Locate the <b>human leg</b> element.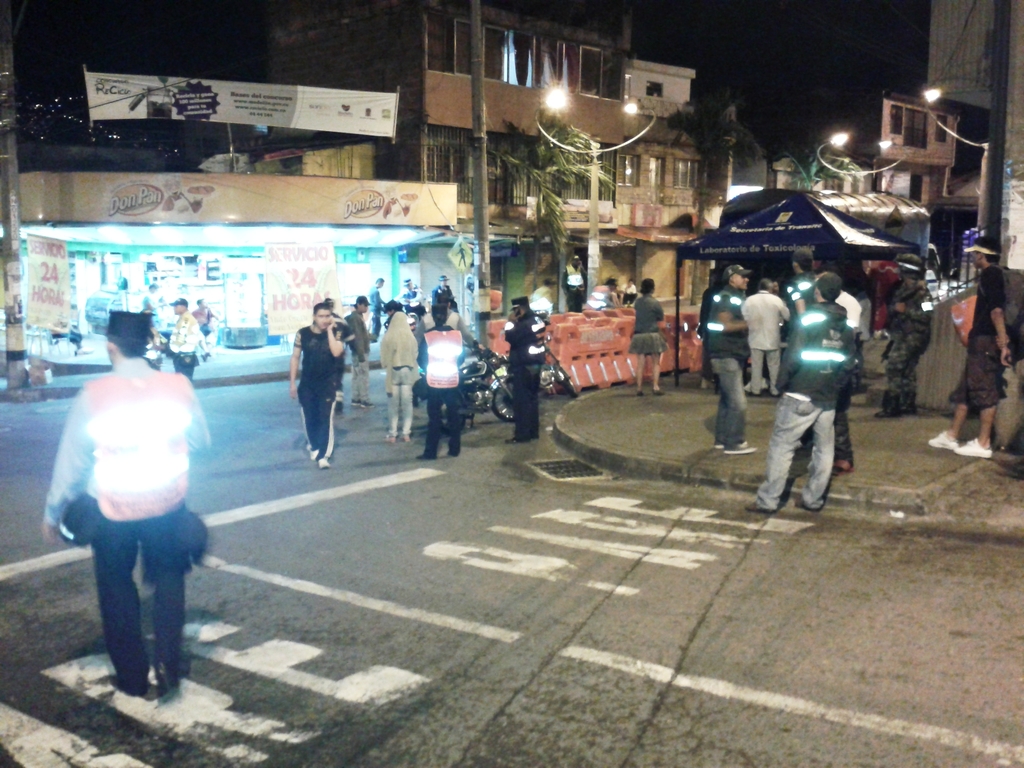
Element bbox: [left=294, top=394, right=340, bottom=465].
